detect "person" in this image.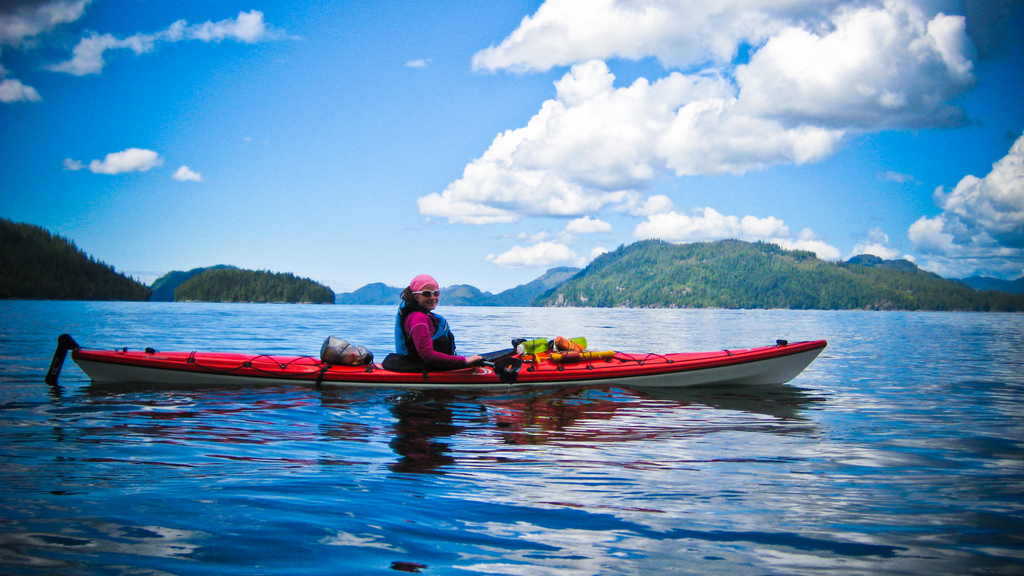
Detection: <region>393, 269, 477, 365</region>.
